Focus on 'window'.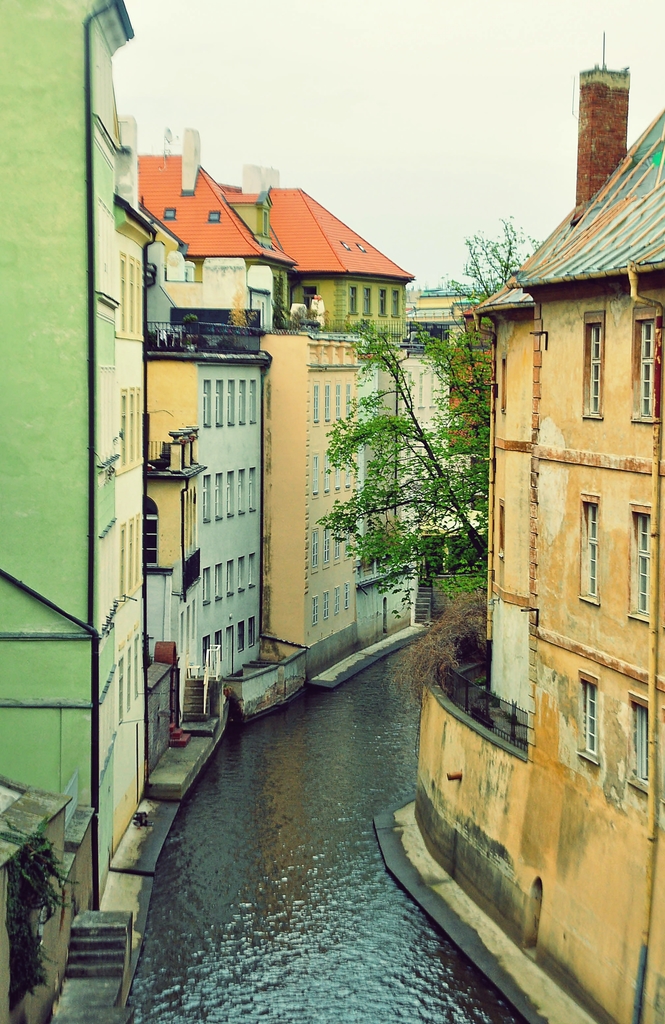
Focused at <region>120, 253, 126, 330</region>.
